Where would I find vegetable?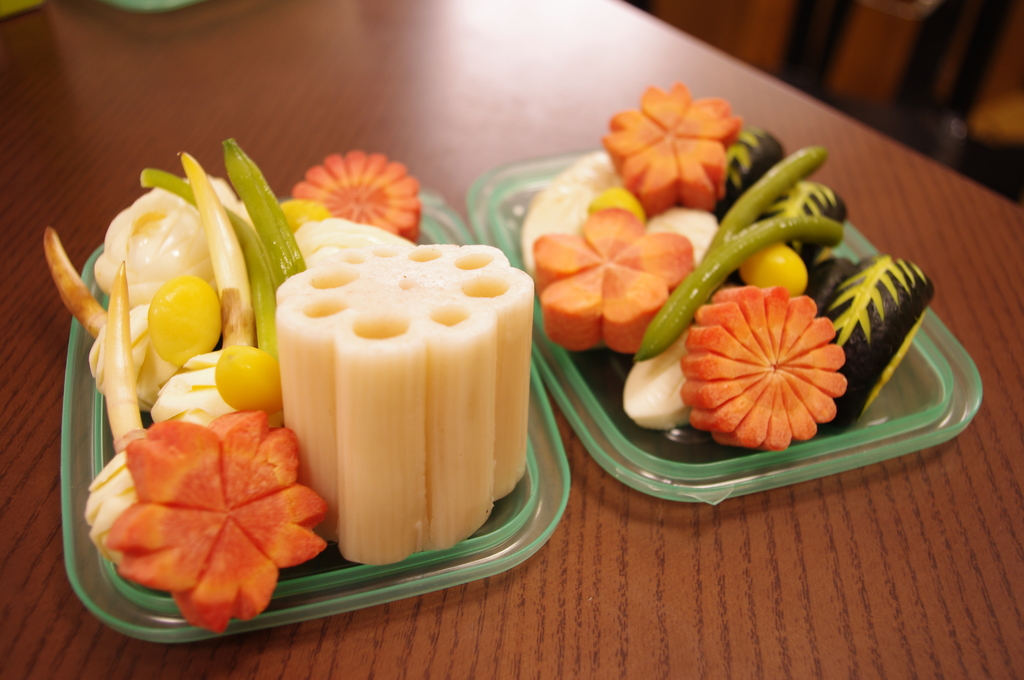
At select_region(627, 227, 844, 357).
